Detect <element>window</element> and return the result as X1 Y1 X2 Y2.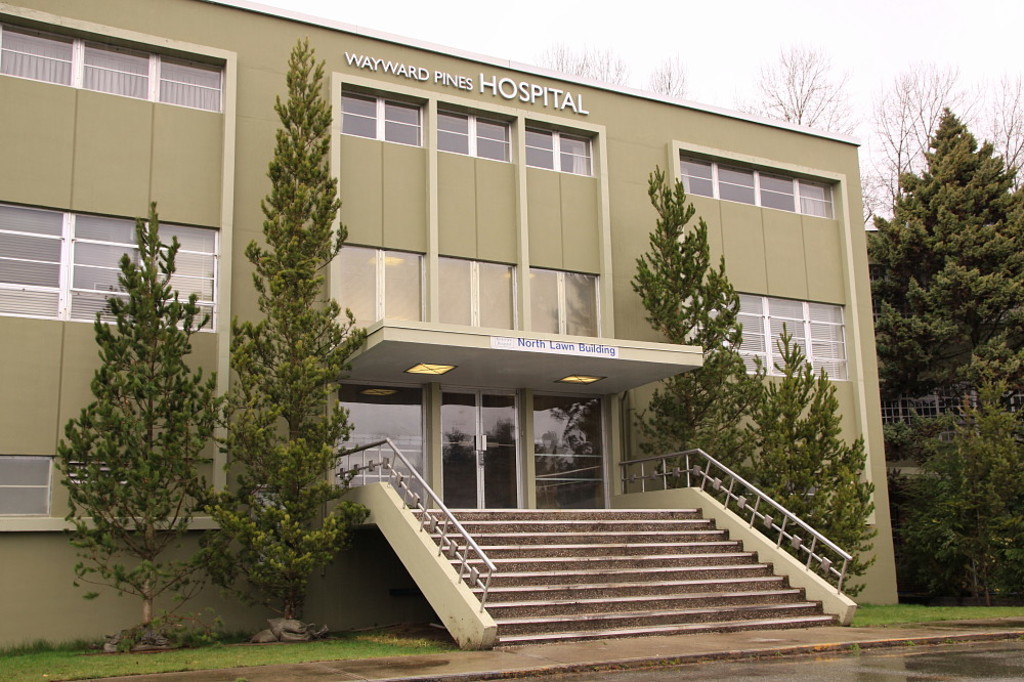
95 38 219 112.
